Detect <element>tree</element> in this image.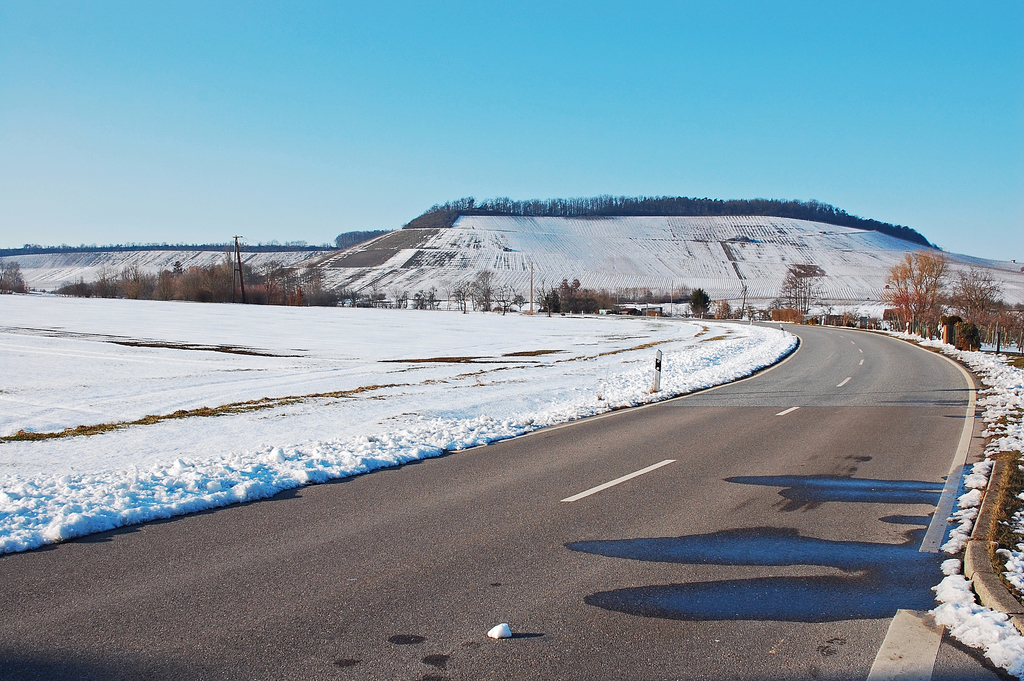
Detection: bbox(456, 274, 518, 316).
